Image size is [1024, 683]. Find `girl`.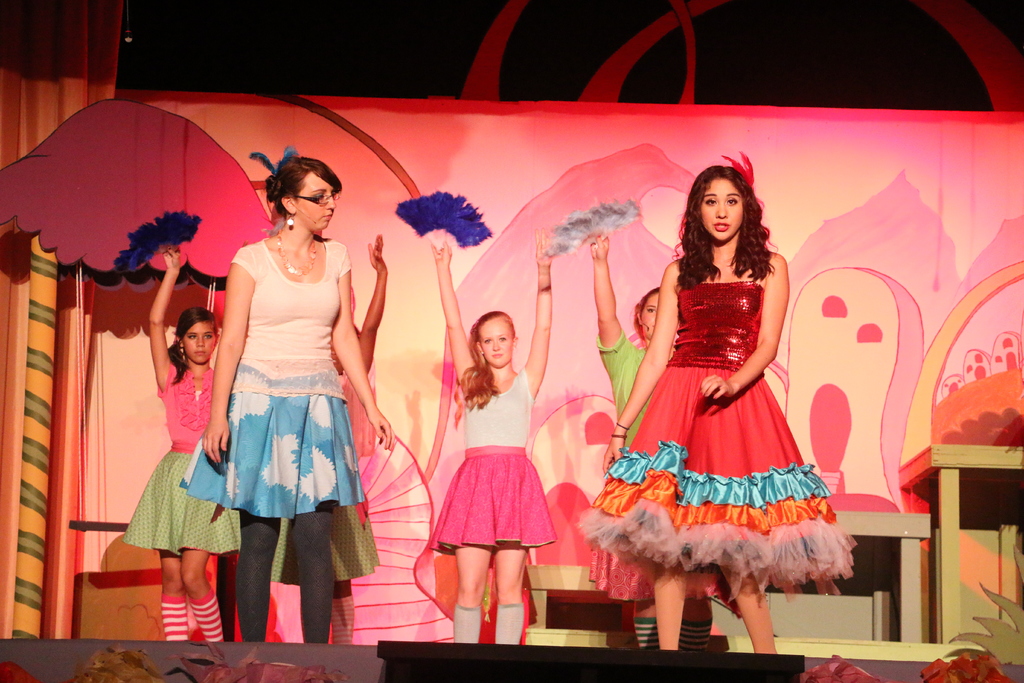
(left=579, top=224, right=666, bottom=434).
